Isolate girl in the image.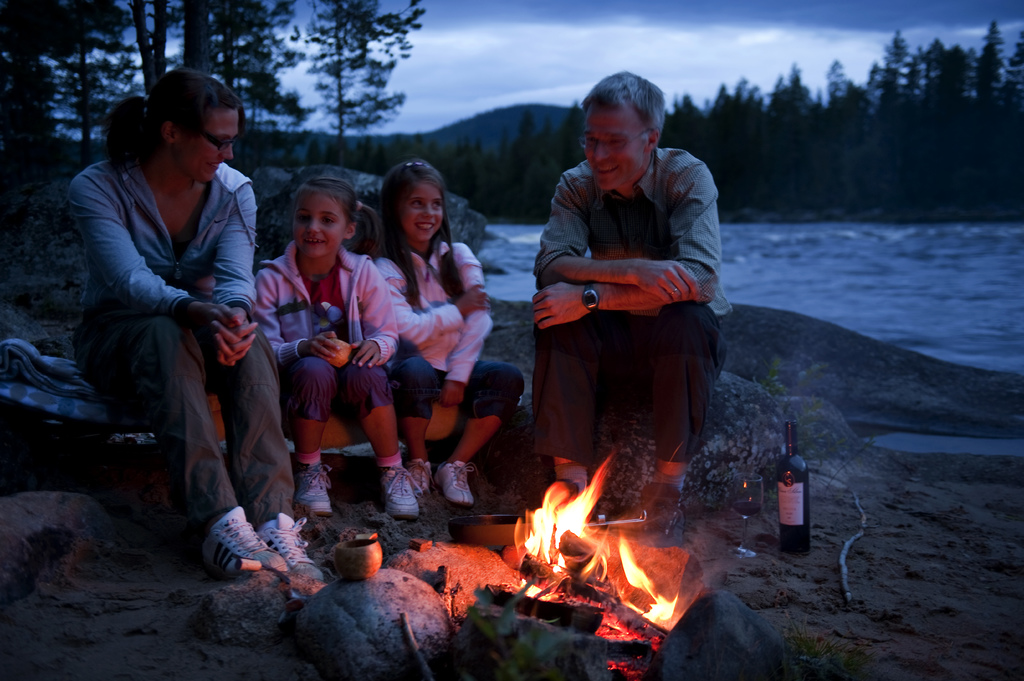
Isolated region: [253,172,424,520].
